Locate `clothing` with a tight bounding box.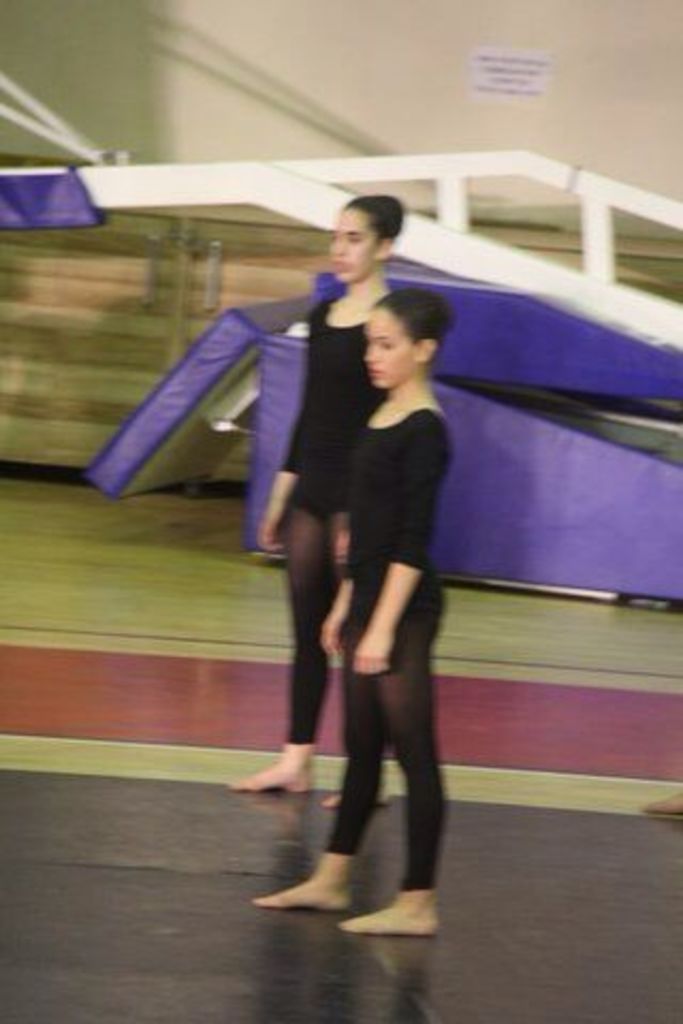
Rect(271, 299, 376, 736).
